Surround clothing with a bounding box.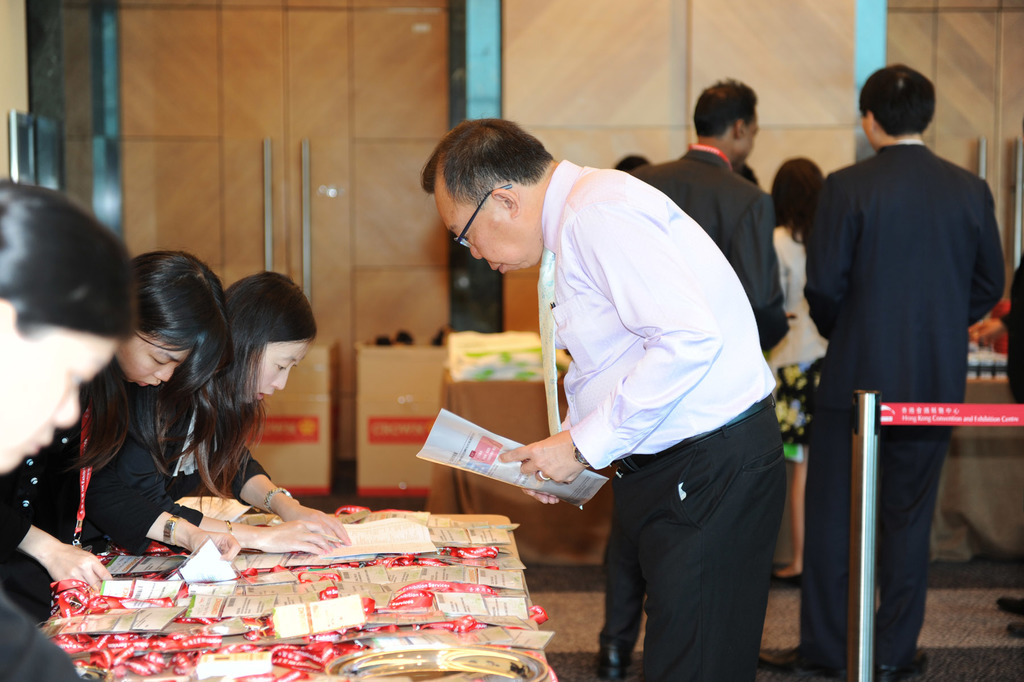
l=769, t=225, r=825, b=370.
